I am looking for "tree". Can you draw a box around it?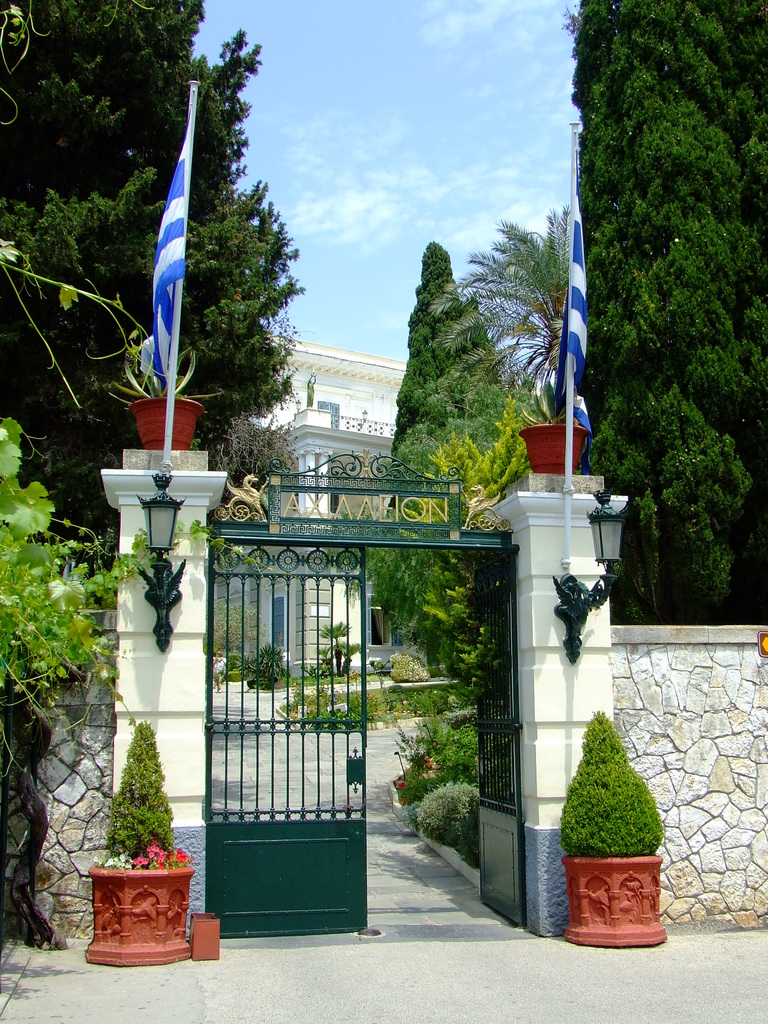
Sure, the bounding box is 392:243:534:468.
